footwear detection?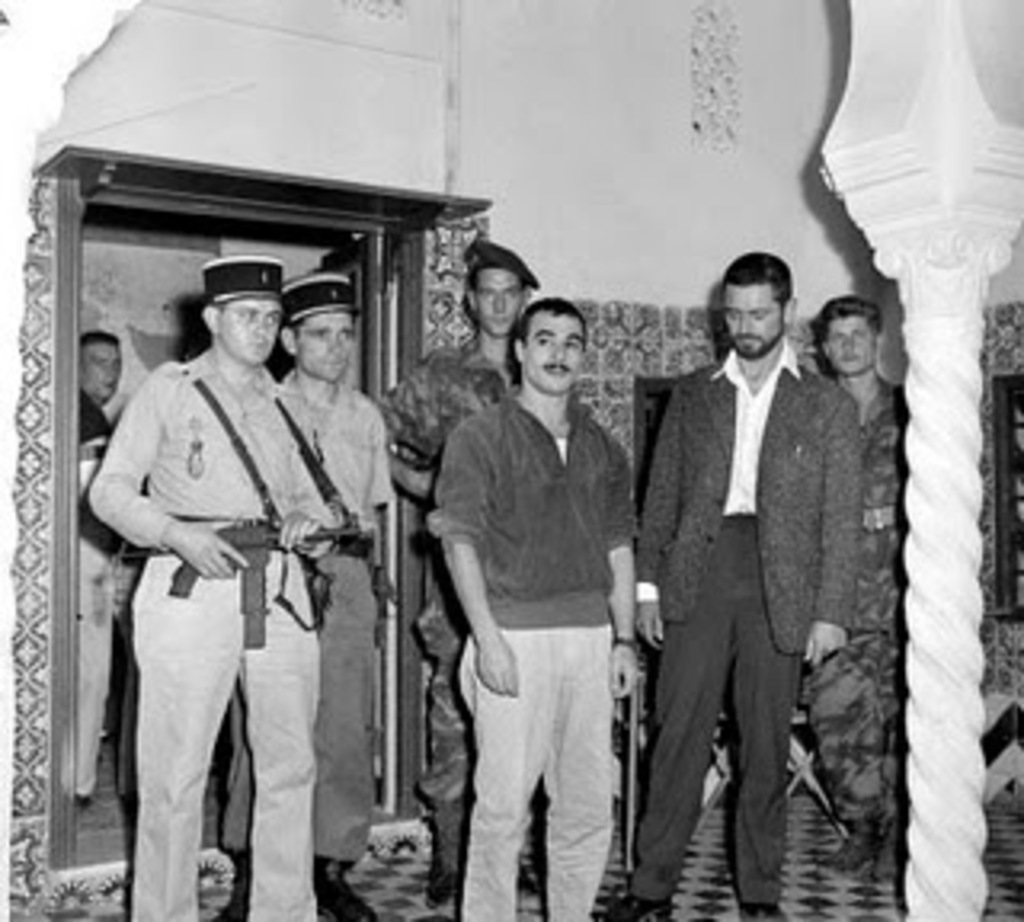
{"x1": 214, "y1": 858, "x2": 256, "y2": 919}
